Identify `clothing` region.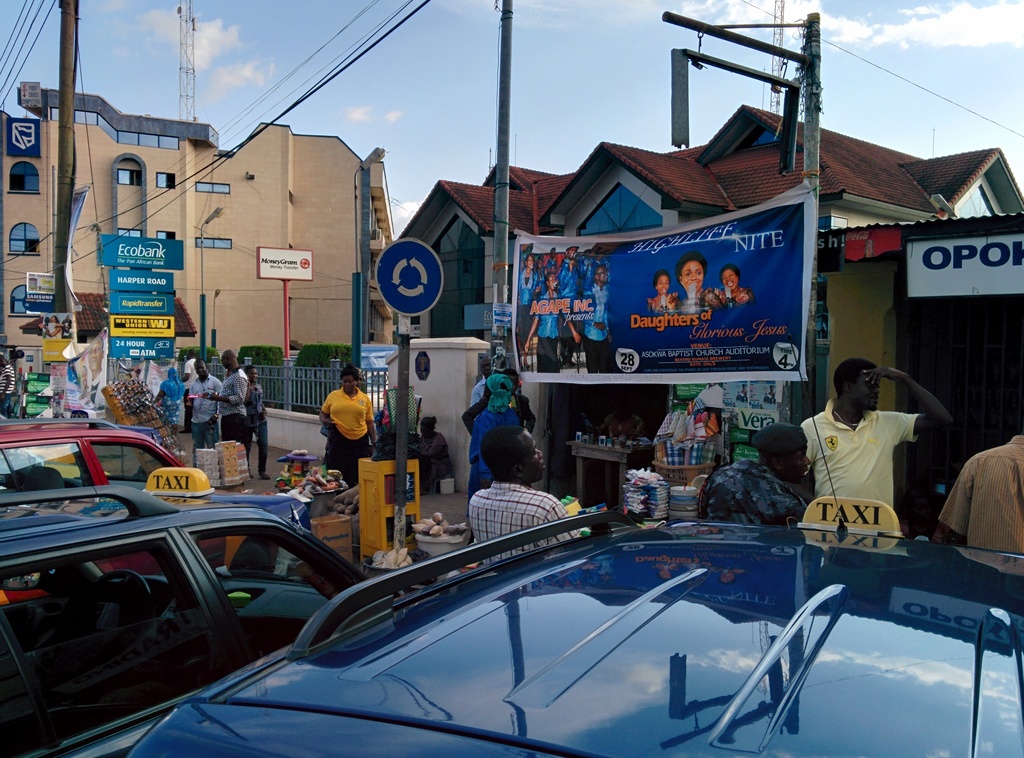
Region: bbox=[684, 461, 809, 535].
